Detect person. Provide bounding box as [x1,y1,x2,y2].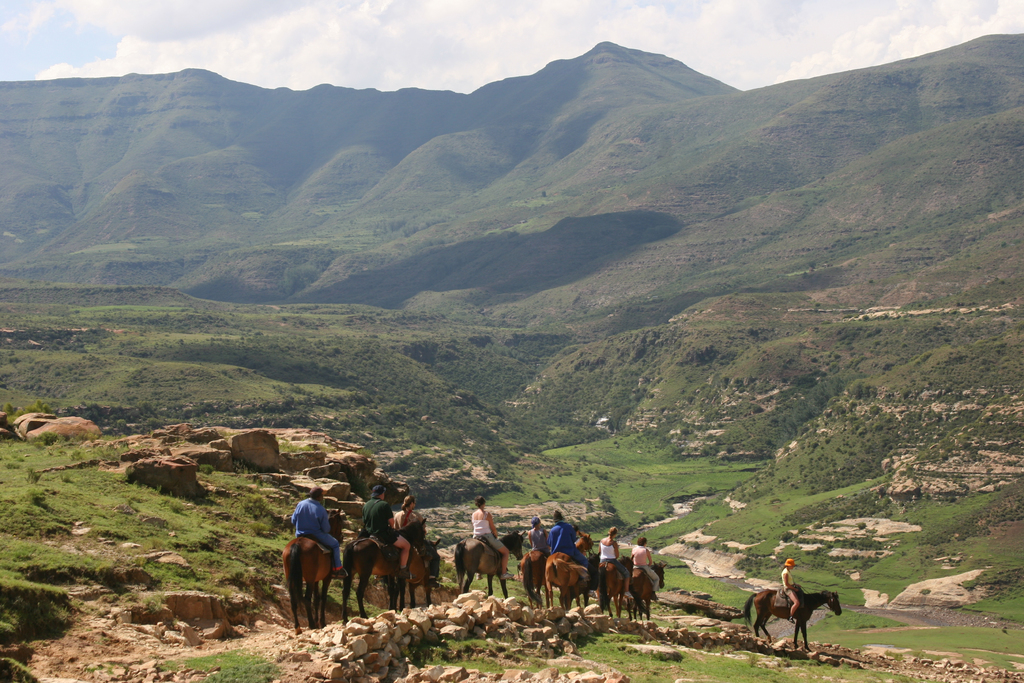
[470,495,513,579].
